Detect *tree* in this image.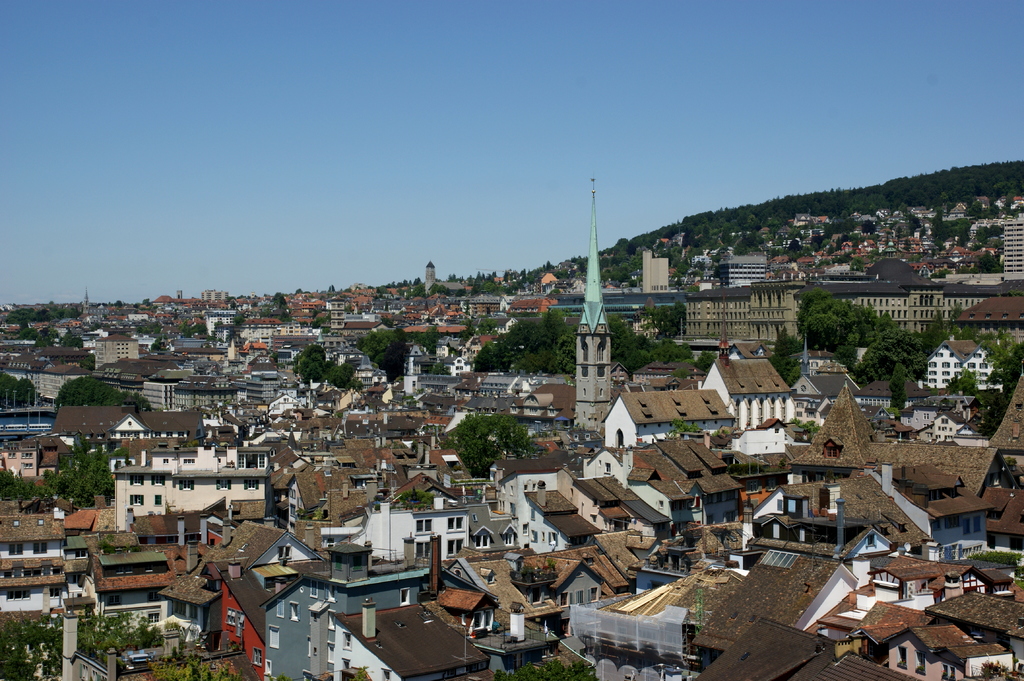
Detection: bbox=[605, 308, 712, 373].
